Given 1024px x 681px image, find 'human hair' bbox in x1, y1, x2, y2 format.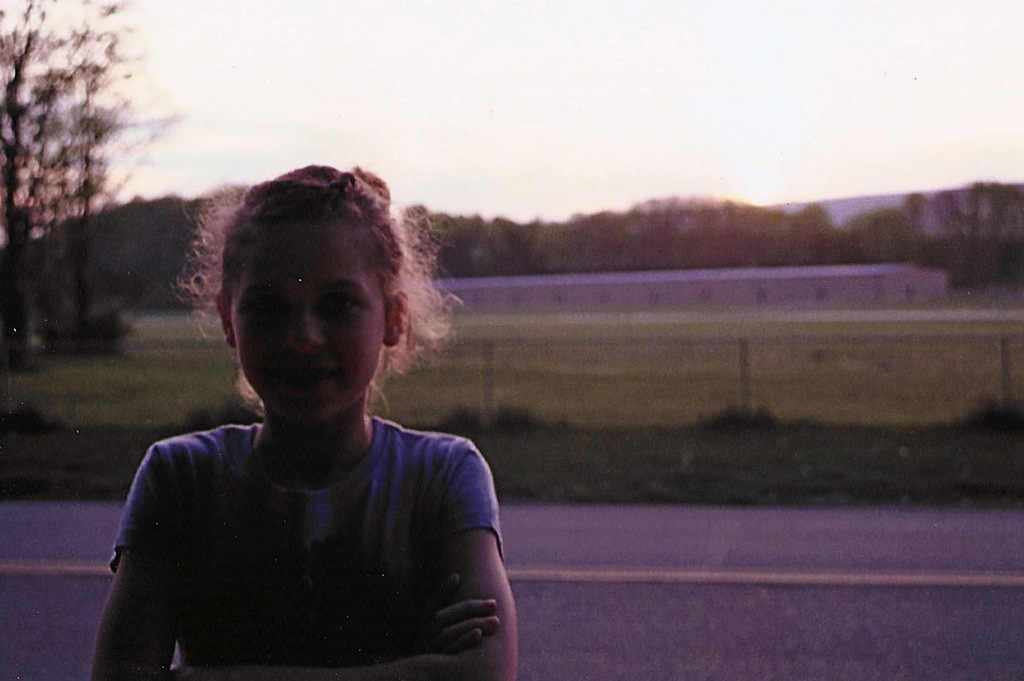
184, 162, 430, 427.
